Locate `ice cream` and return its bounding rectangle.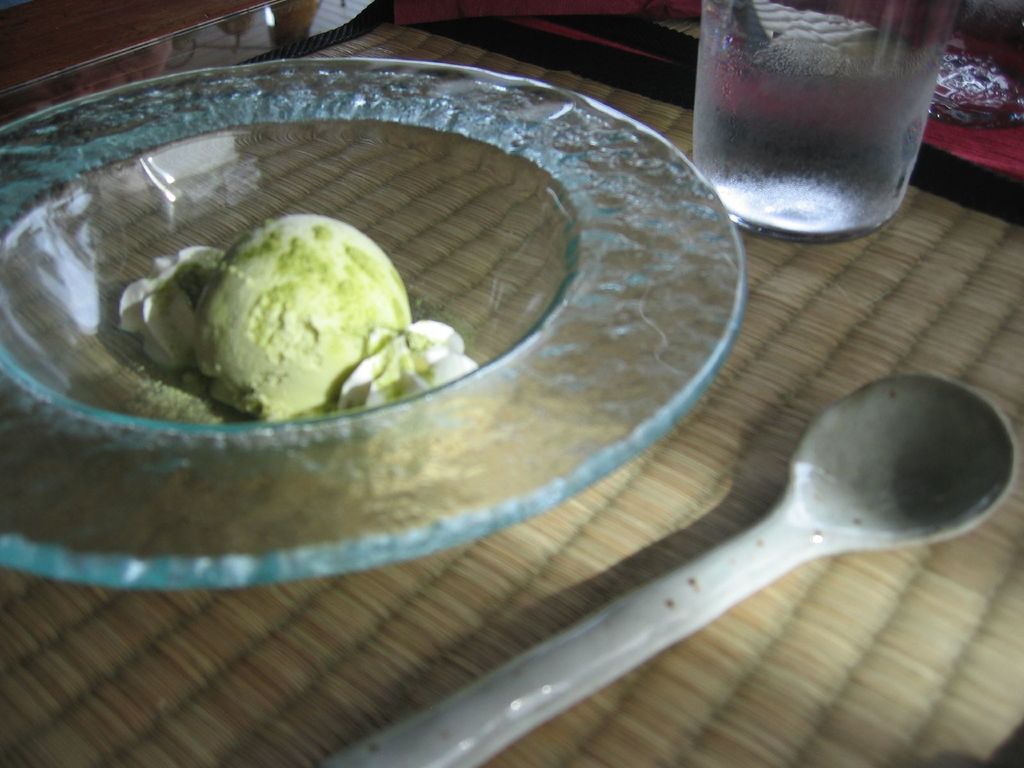
pyautogui.locateOnScreen(191, 217, 415, 420).
